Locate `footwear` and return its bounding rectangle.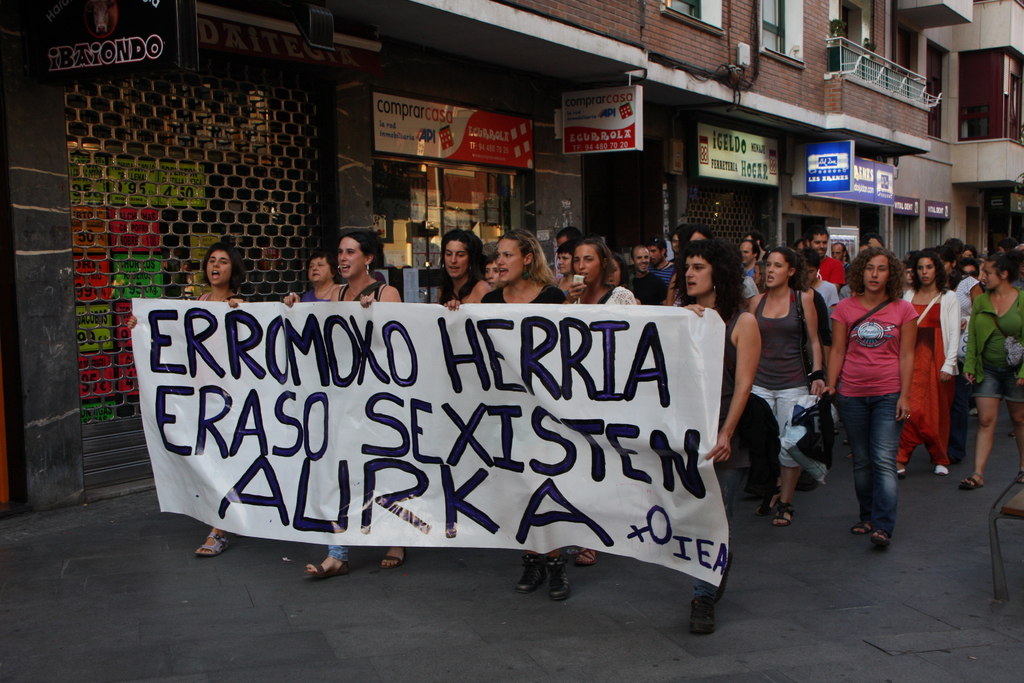
[867, 527, 900, 553].
